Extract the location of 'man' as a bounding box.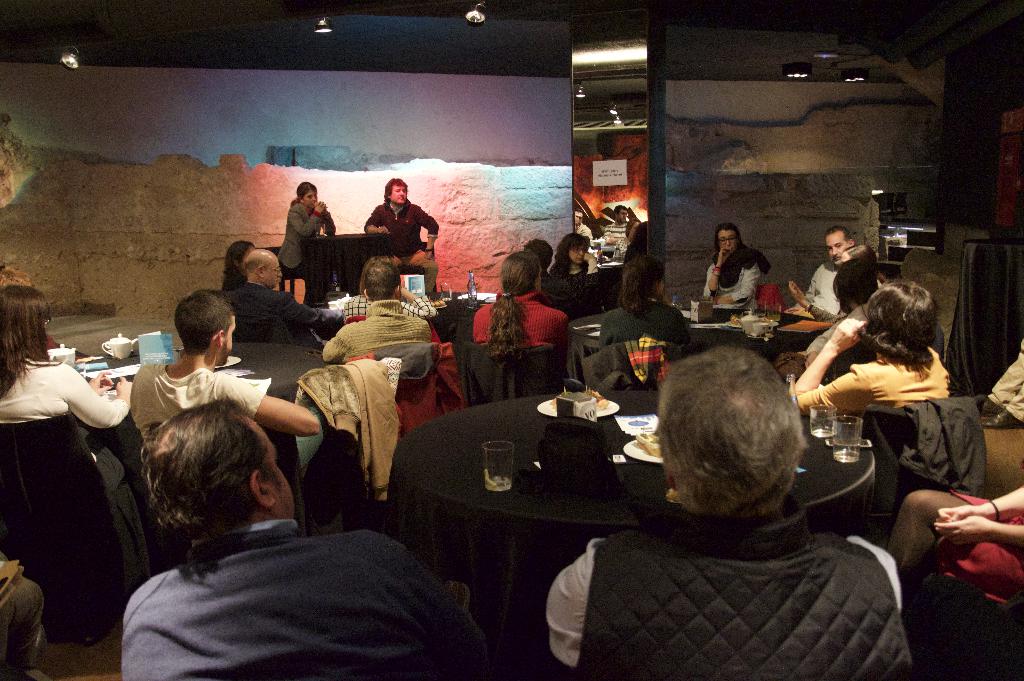
left=539, top=352, right=923, bottom=680.
